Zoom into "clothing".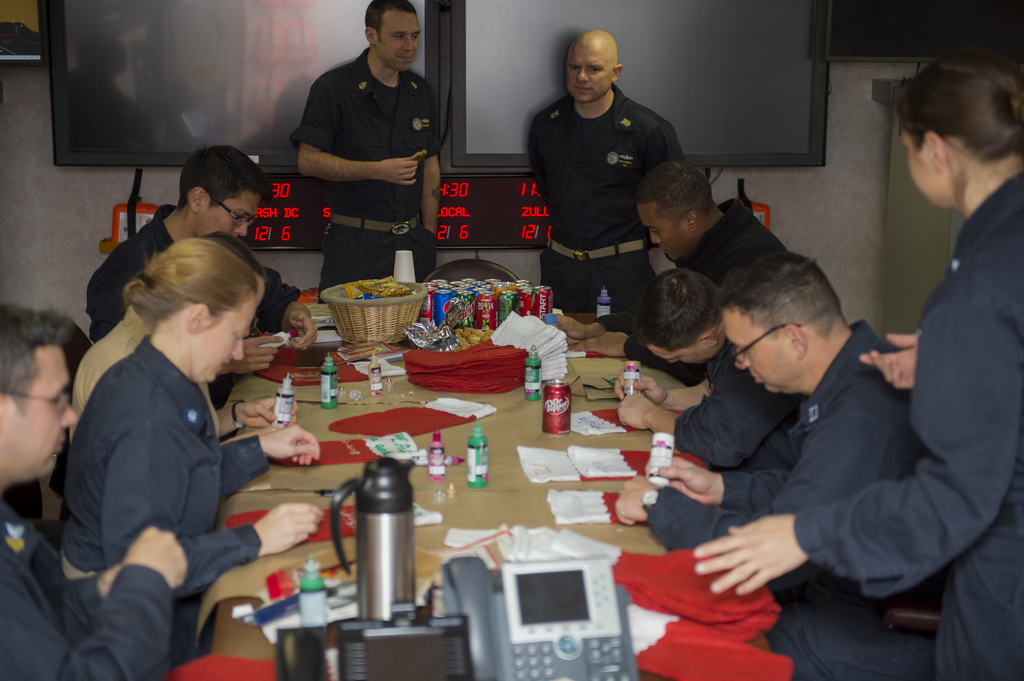
Zoom target: [x1=519, y1=76, x2=682, y2=333].
